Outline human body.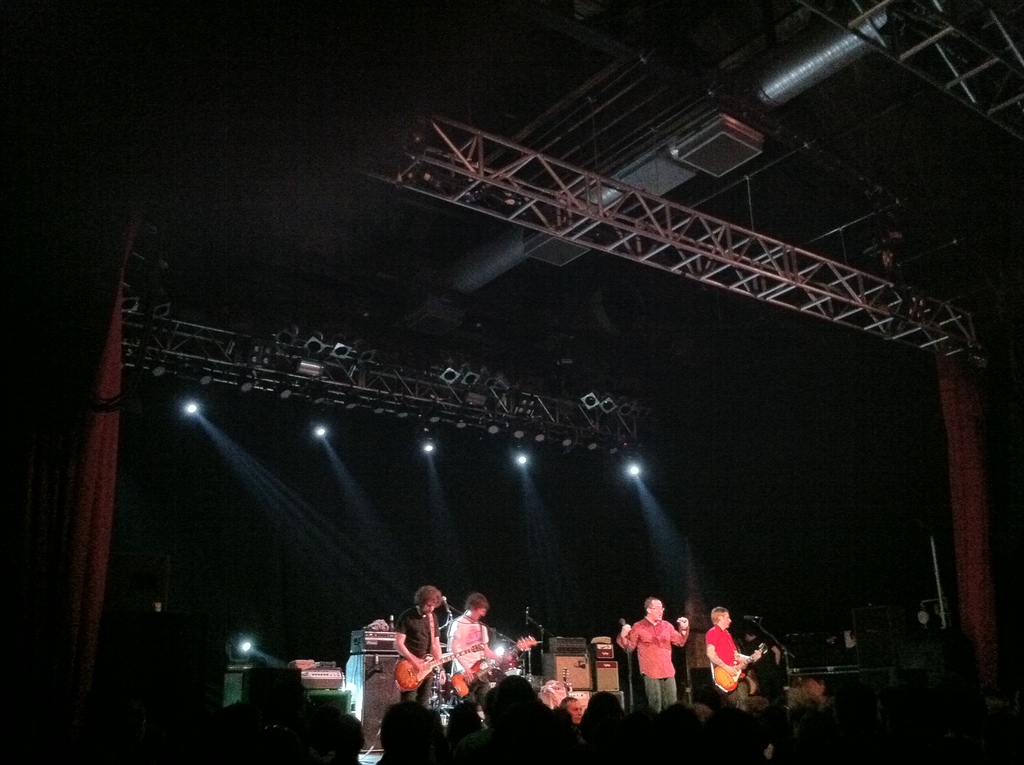
Outline: 623,606,692,724.
